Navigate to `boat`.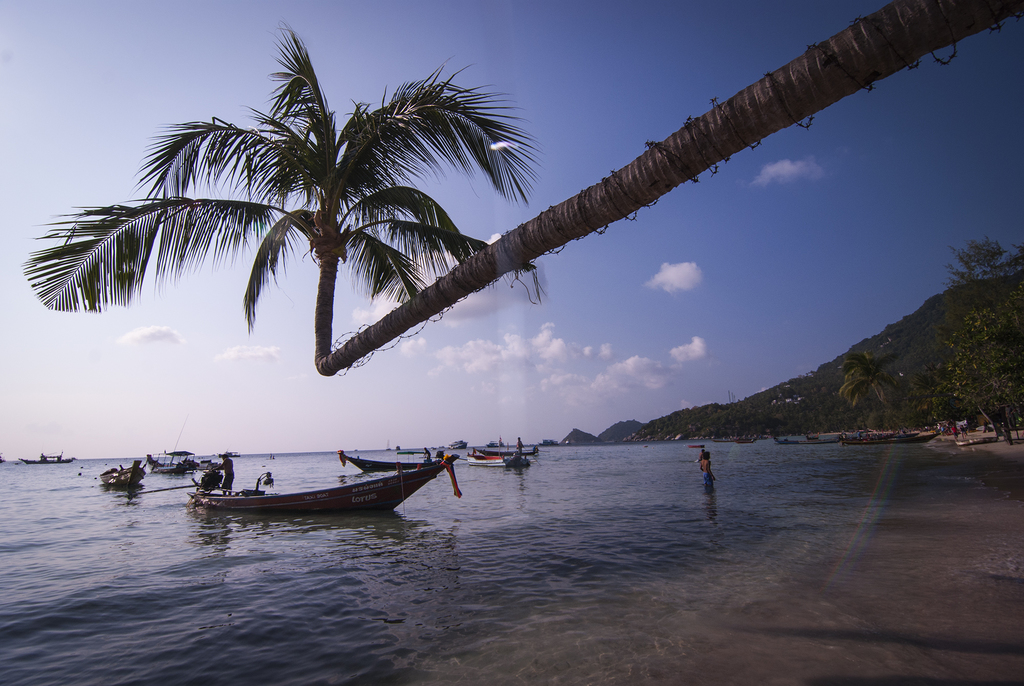
Navigation target: [left=469, top=450, right=528, bottom=469].
